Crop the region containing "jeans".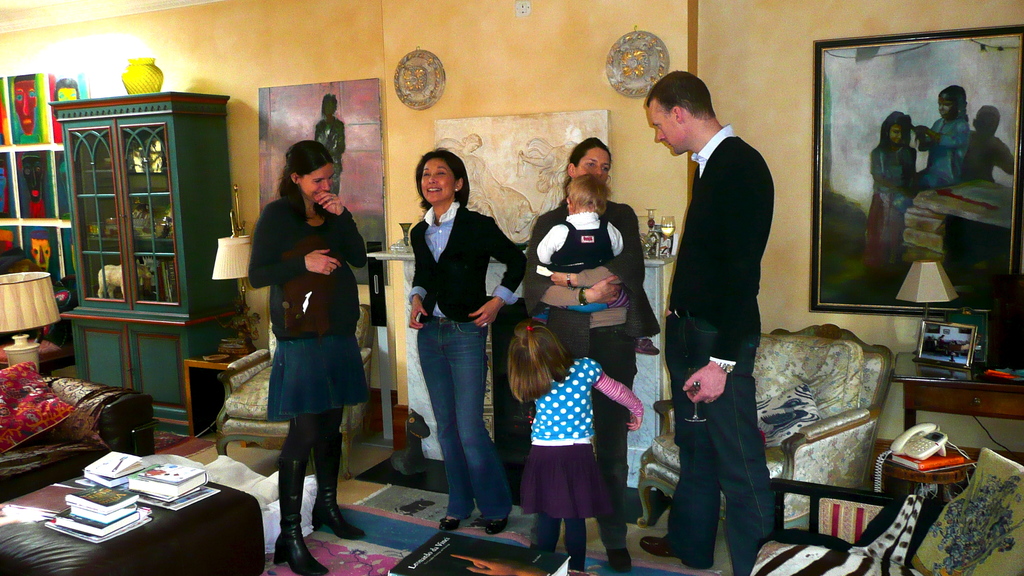
Crop region: box(409, 294, 503, 535).
